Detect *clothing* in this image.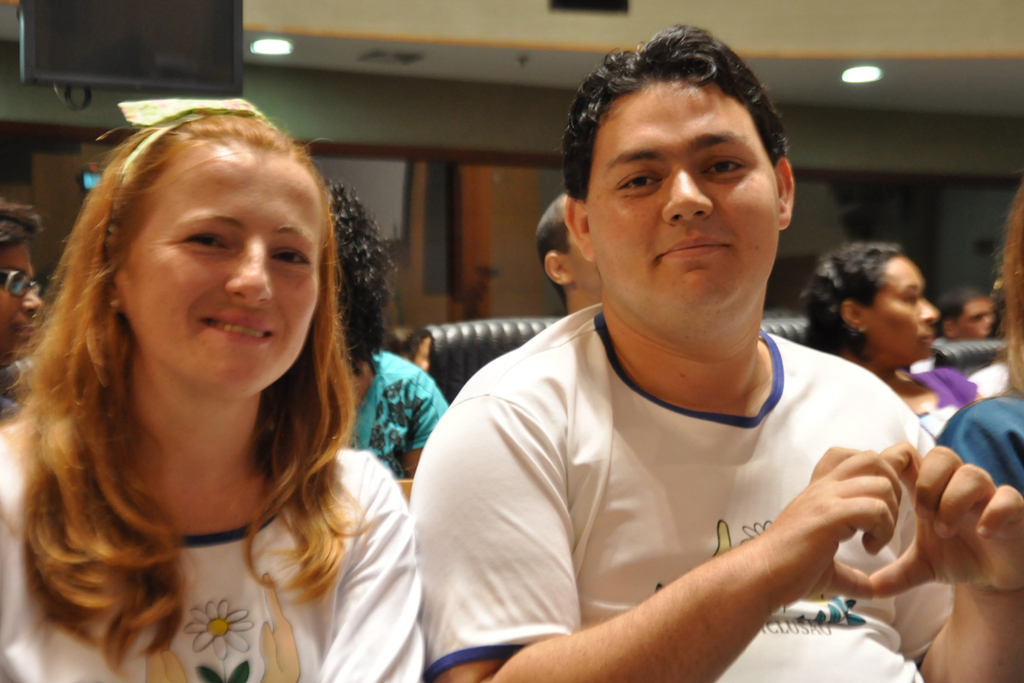
Detection: [0,396,416,682].
